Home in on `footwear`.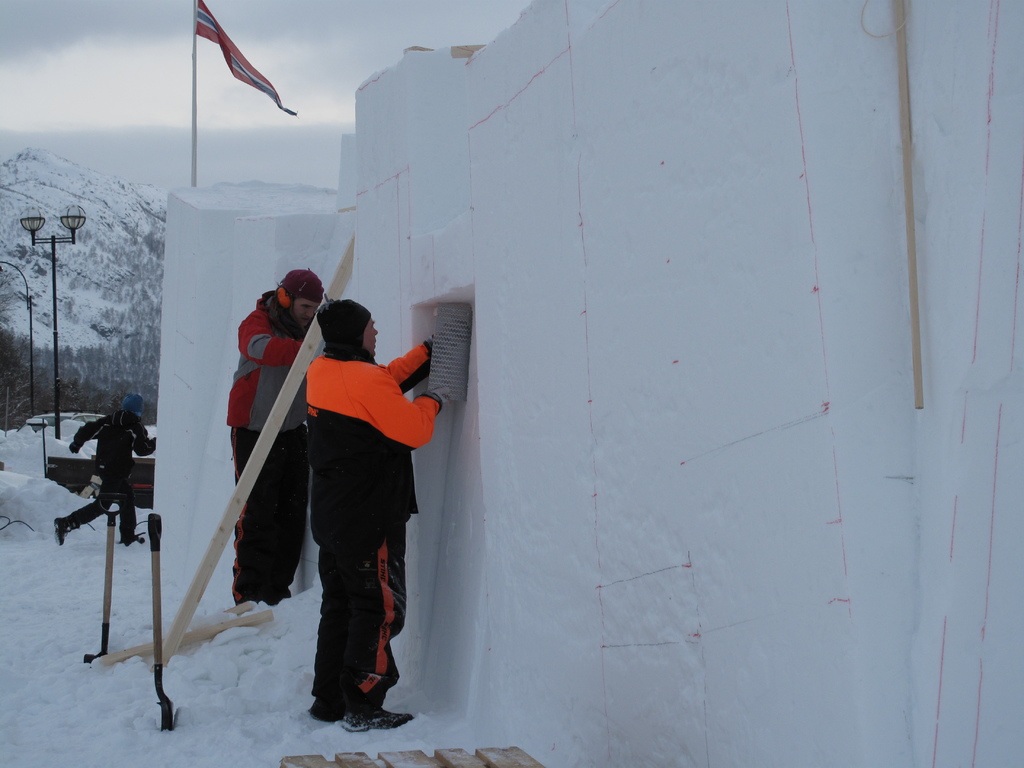
Homed in at BBox(54, 518, 74, 547).
